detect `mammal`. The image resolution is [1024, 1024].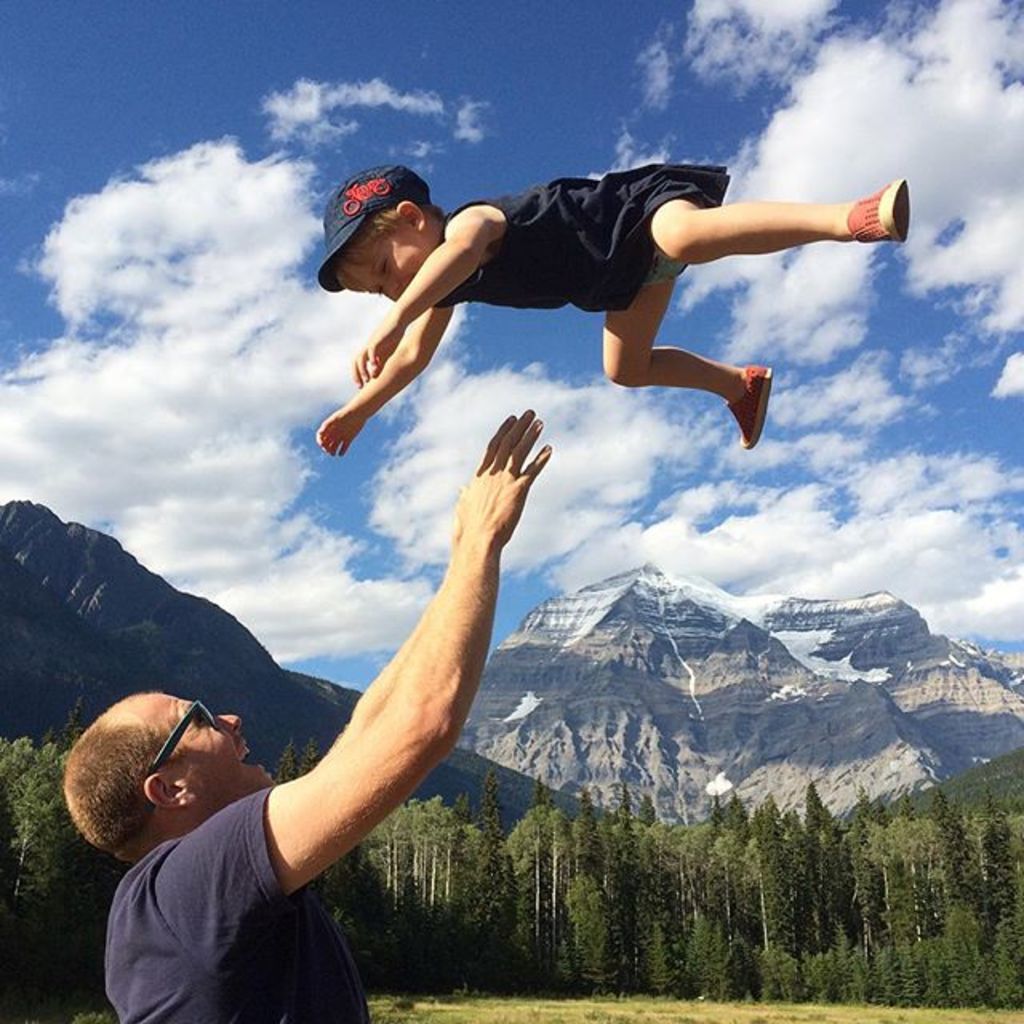
(x1=299, y1=155, x2=973, y2=488).
